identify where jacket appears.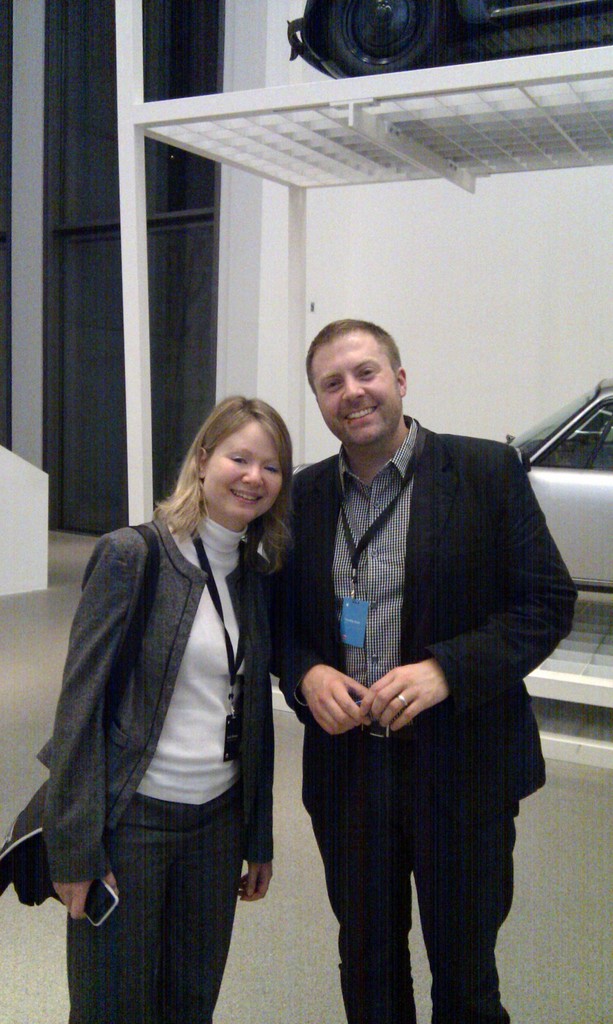
Appears at [x1=269, y1=408, x2=589, y2=814].
